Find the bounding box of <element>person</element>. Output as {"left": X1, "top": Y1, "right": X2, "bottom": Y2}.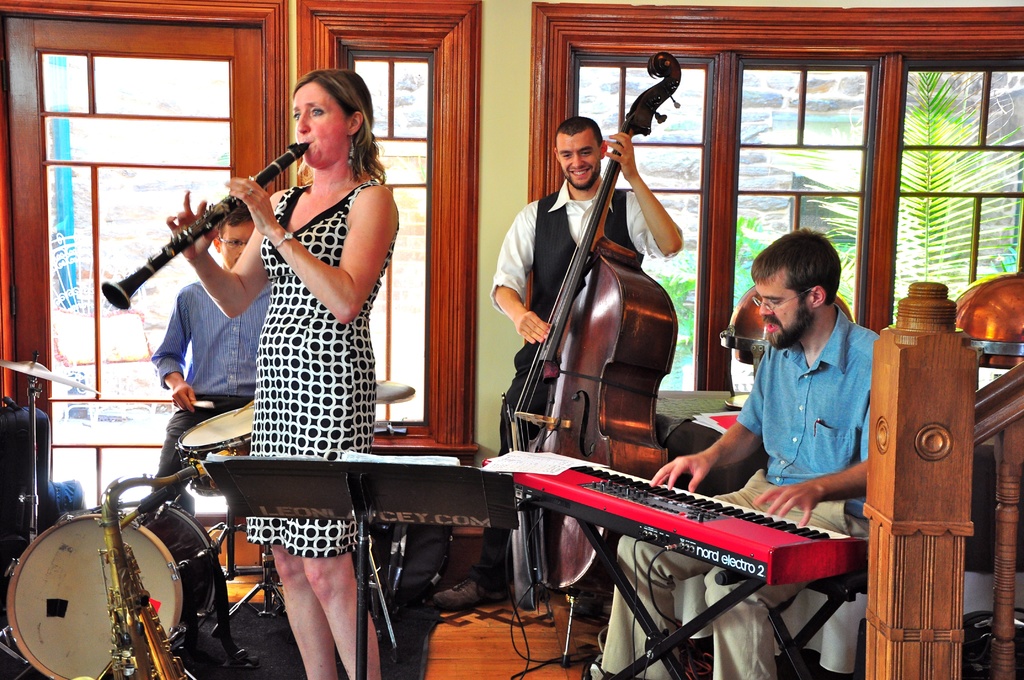
{"left": 589, "top": 227, "right": 883, "bottom": 679}.
